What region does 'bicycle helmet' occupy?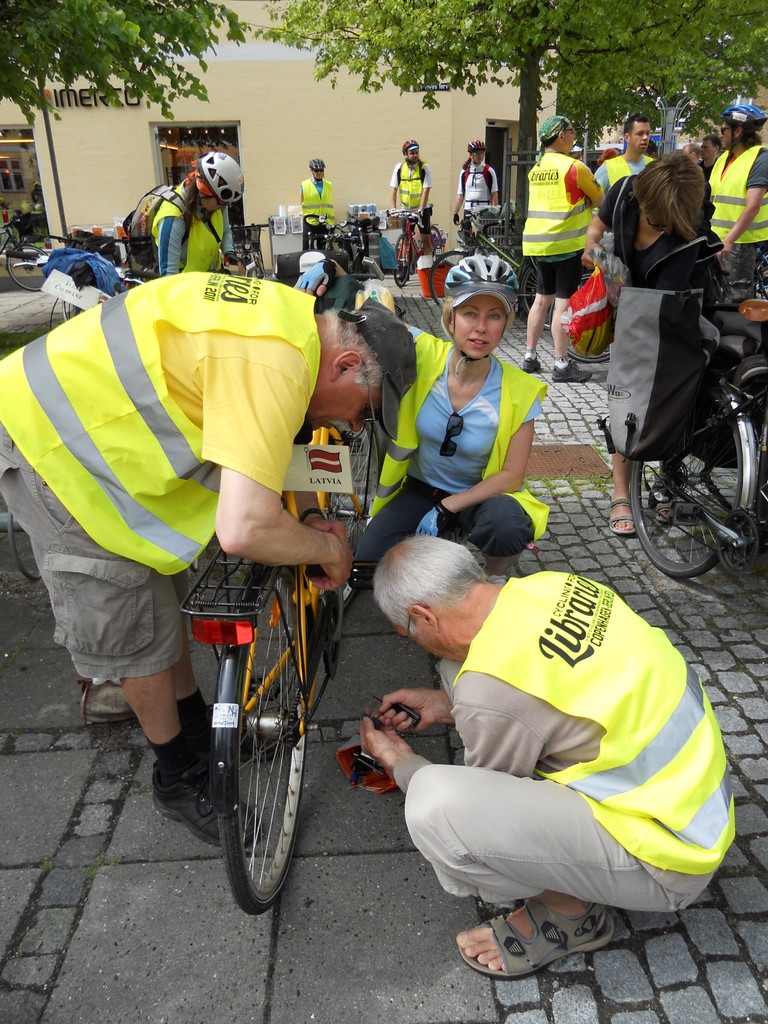
[left=723, top=97, right=763, bottom=138].
